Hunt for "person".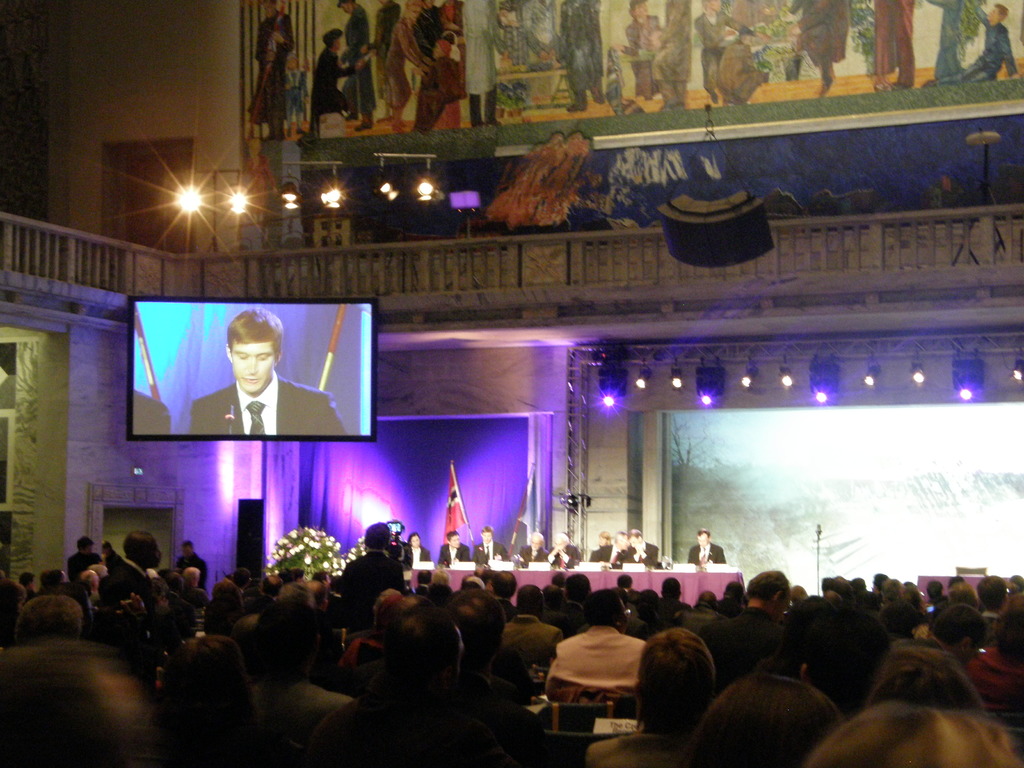
Hunted down at select_region(383, 0, 429, 127).
